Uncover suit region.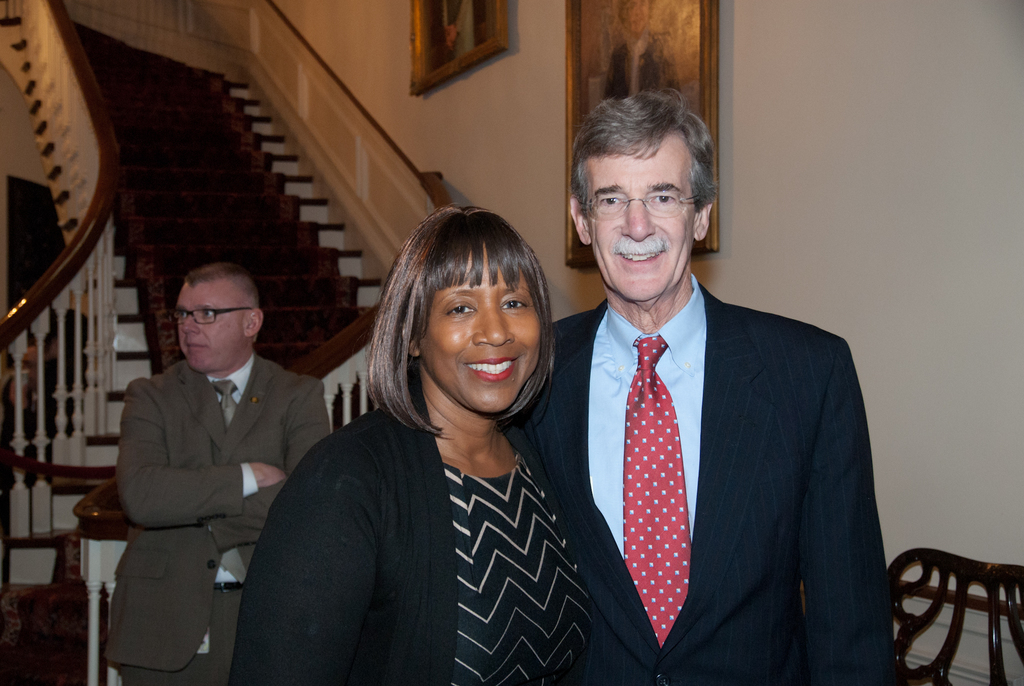
Uncovered: x1=229, y1=400, x2=544, y2=685.
